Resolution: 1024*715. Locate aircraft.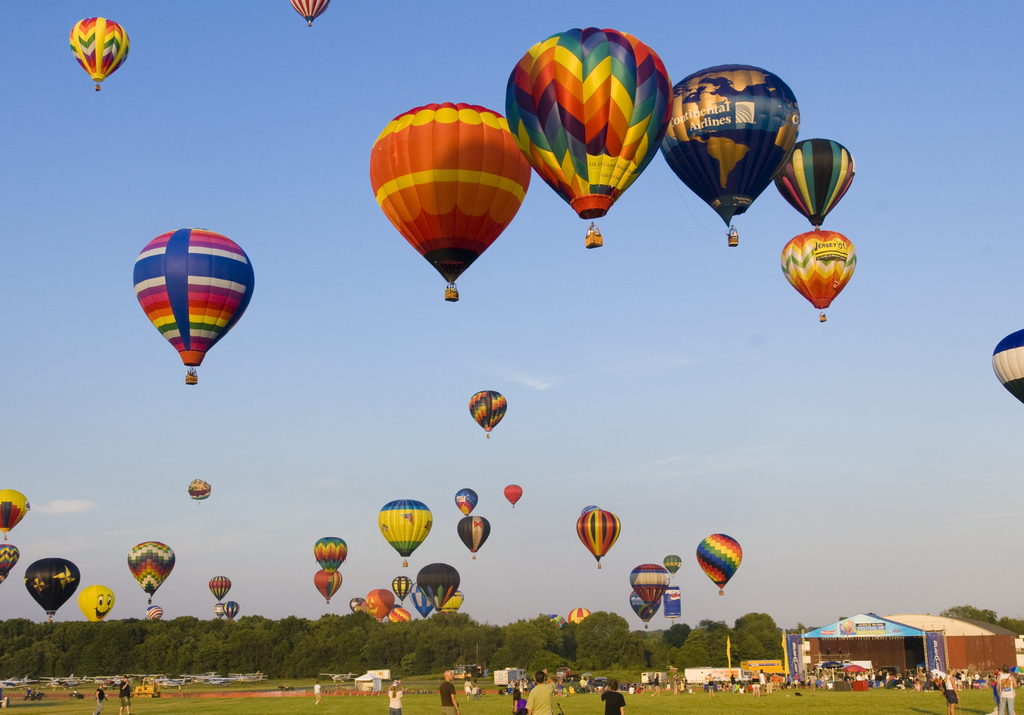
578,501,598,517.
